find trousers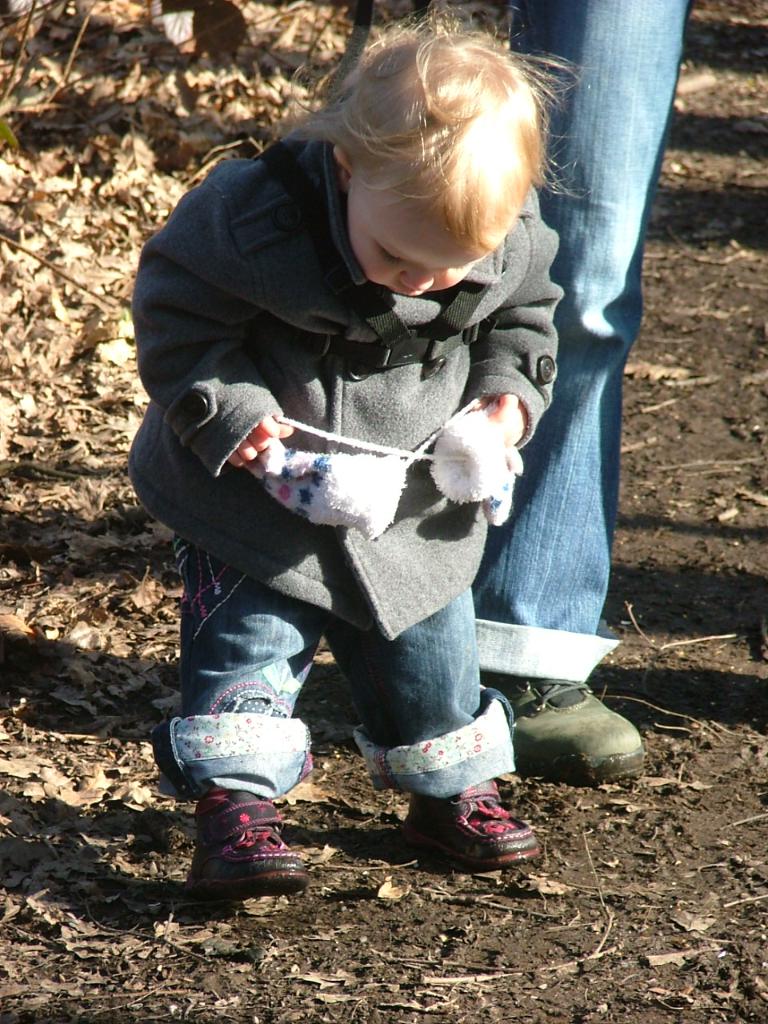
left=501, top=0, right=690, bottom=678
